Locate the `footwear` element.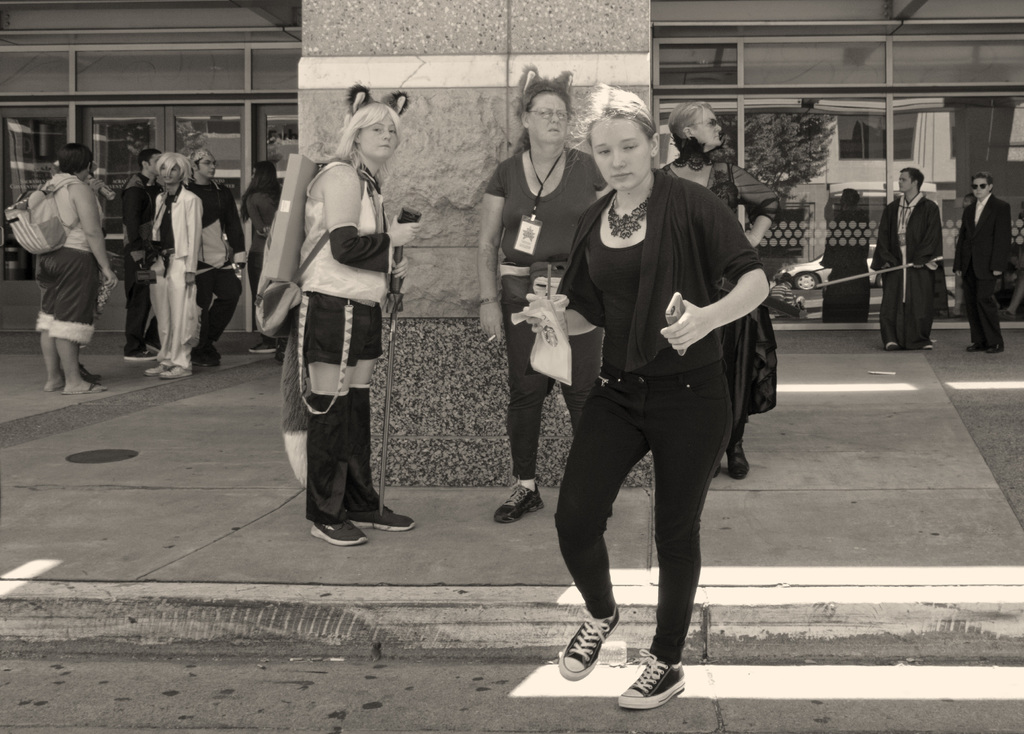
Element bbox: BBox(201, 339, 221, 364).
